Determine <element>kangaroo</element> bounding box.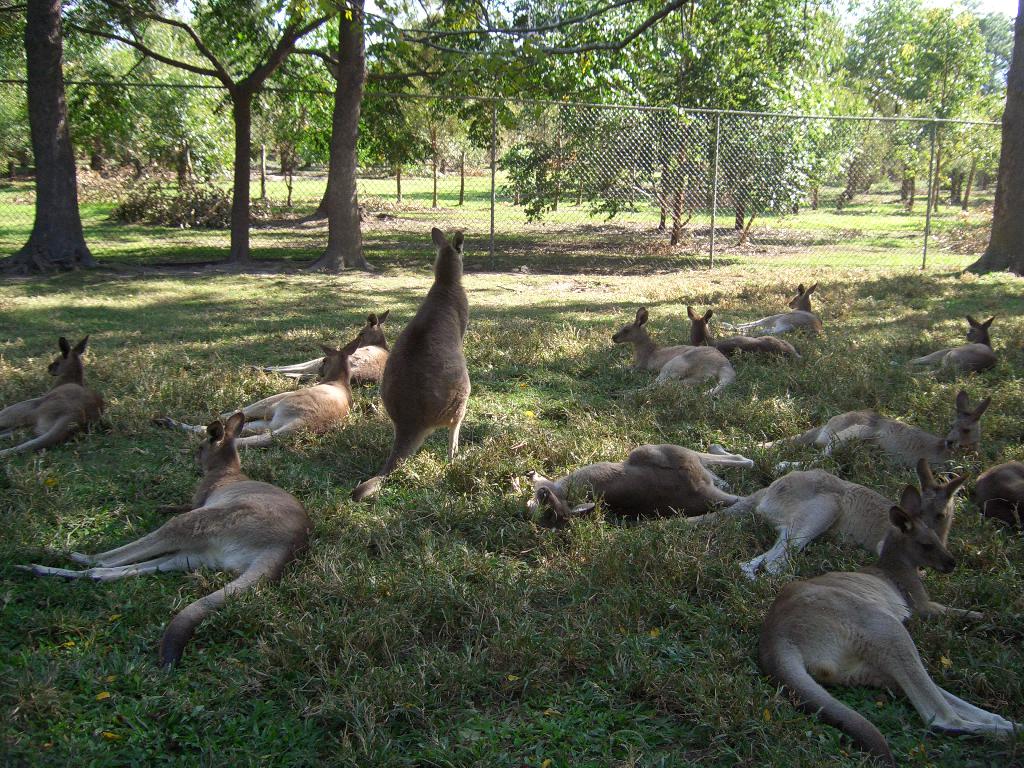
Determined: bbox=[904, 307, 997, 387].
